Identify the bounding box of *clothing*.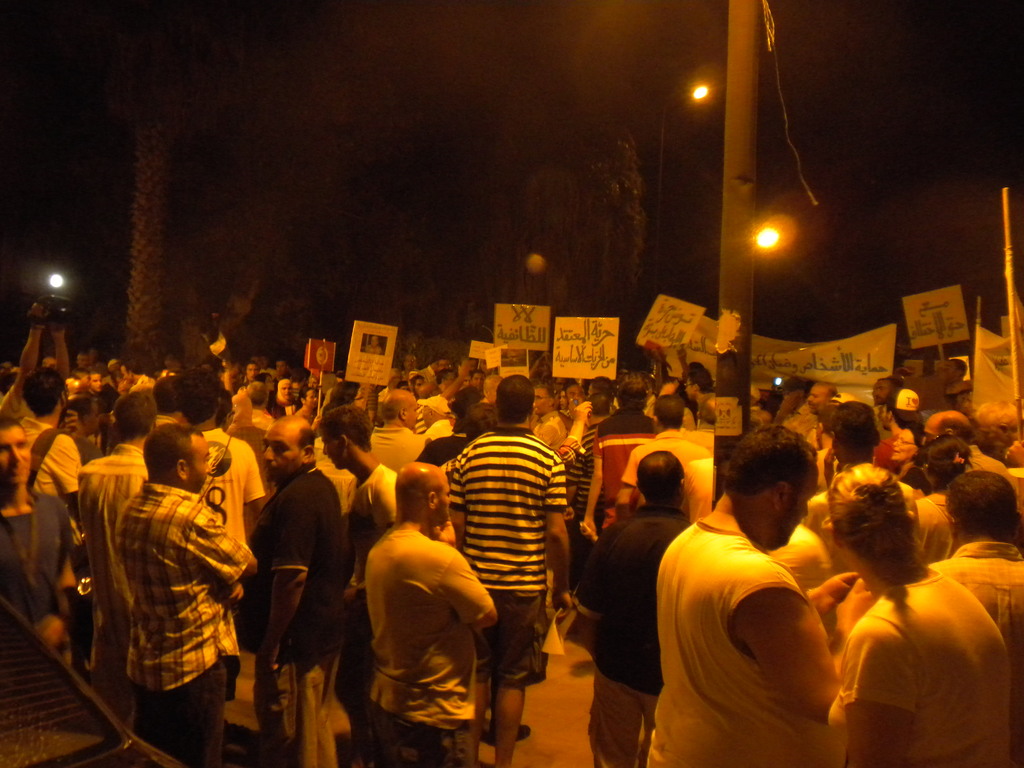
bbox=[874, 436, 904, 470].
